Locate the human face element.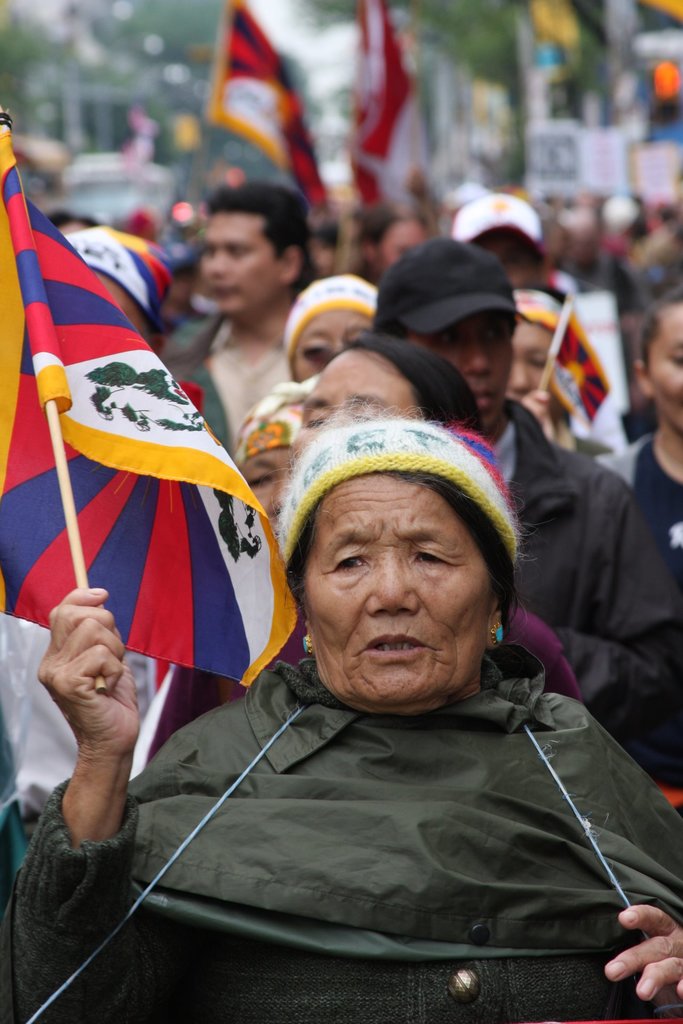
Element bbox: 512 316 556 416.
